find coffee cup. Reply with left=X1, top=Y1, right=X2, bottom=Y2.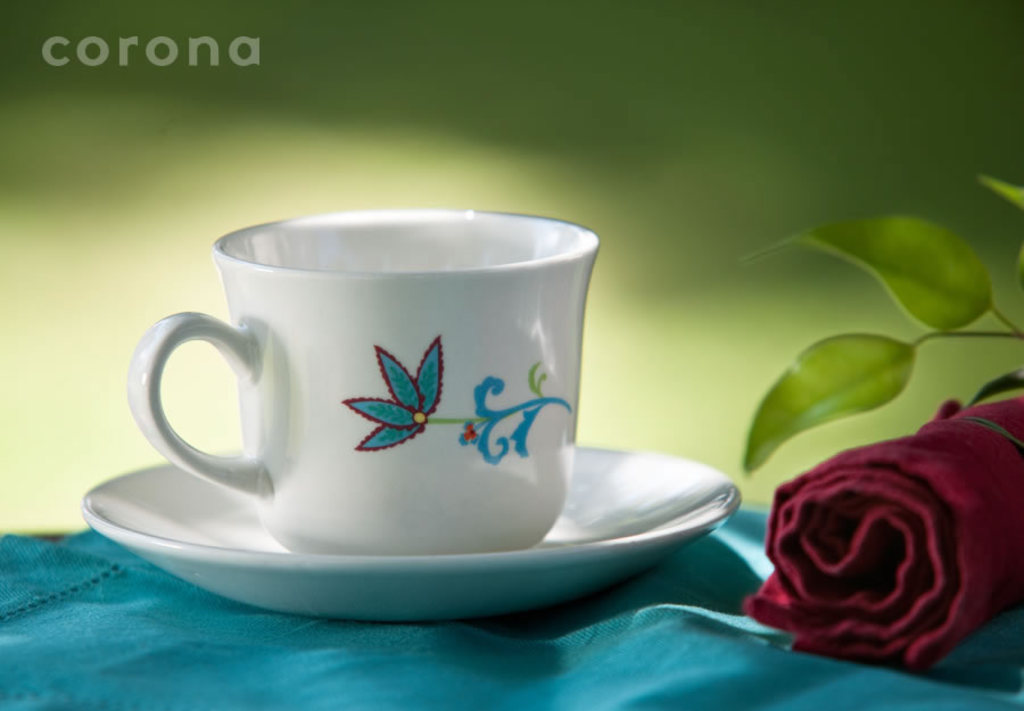
left=127, top=207, right=600, bottom=559.
